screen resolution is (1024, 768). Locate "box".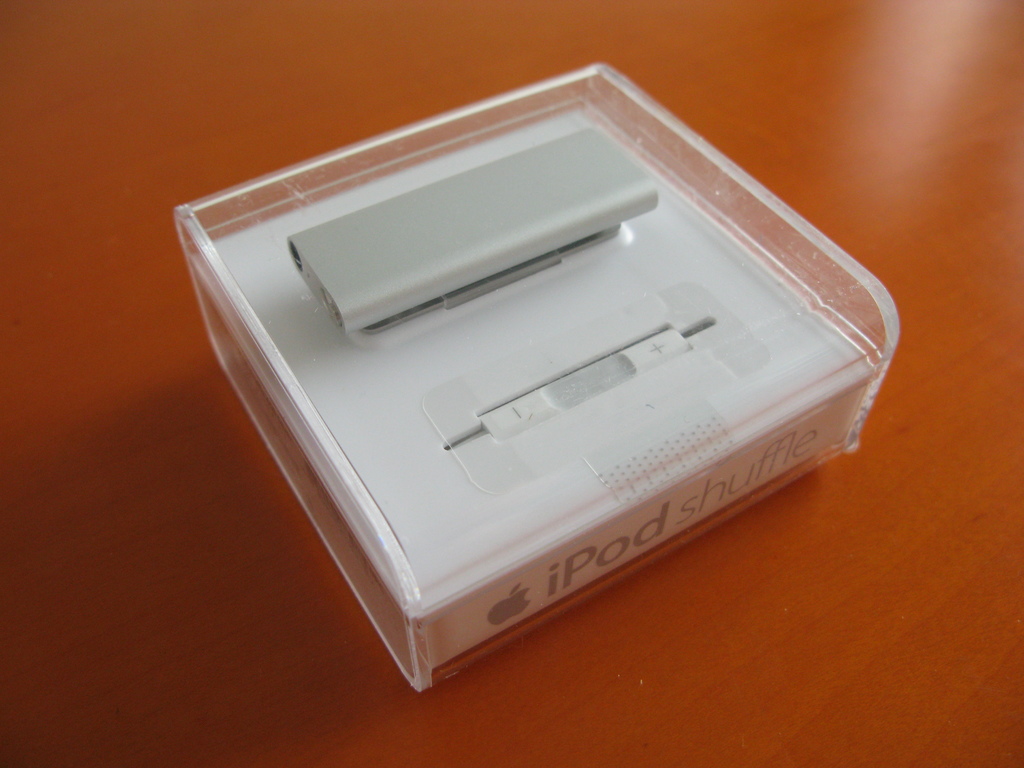
box(177, 58, 902, 692).
